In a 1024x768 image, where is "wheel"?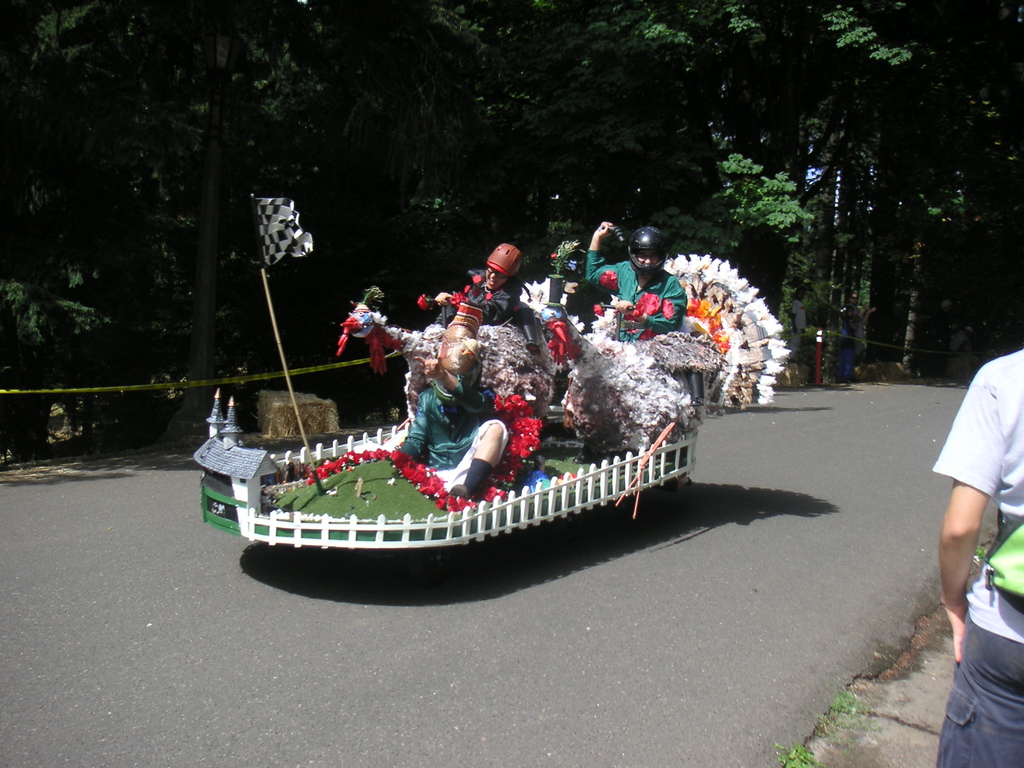
[left=417, top=548, right=451, bottom=577].
